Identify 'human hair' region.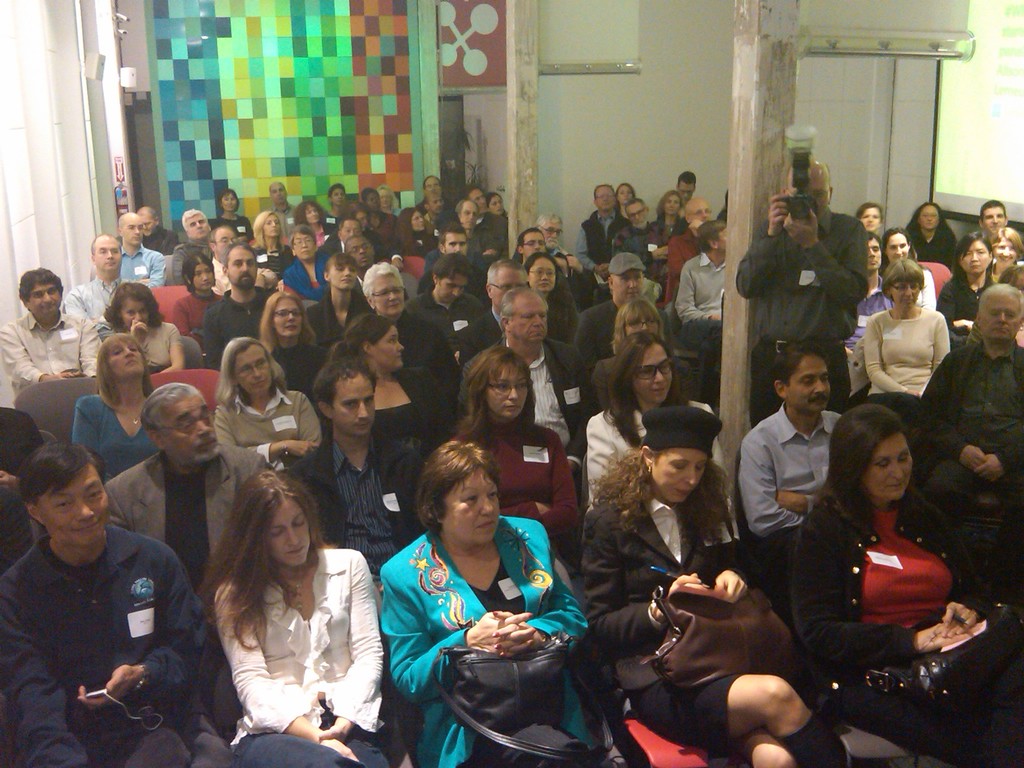
Region: region(182, 207, 211, 232).
